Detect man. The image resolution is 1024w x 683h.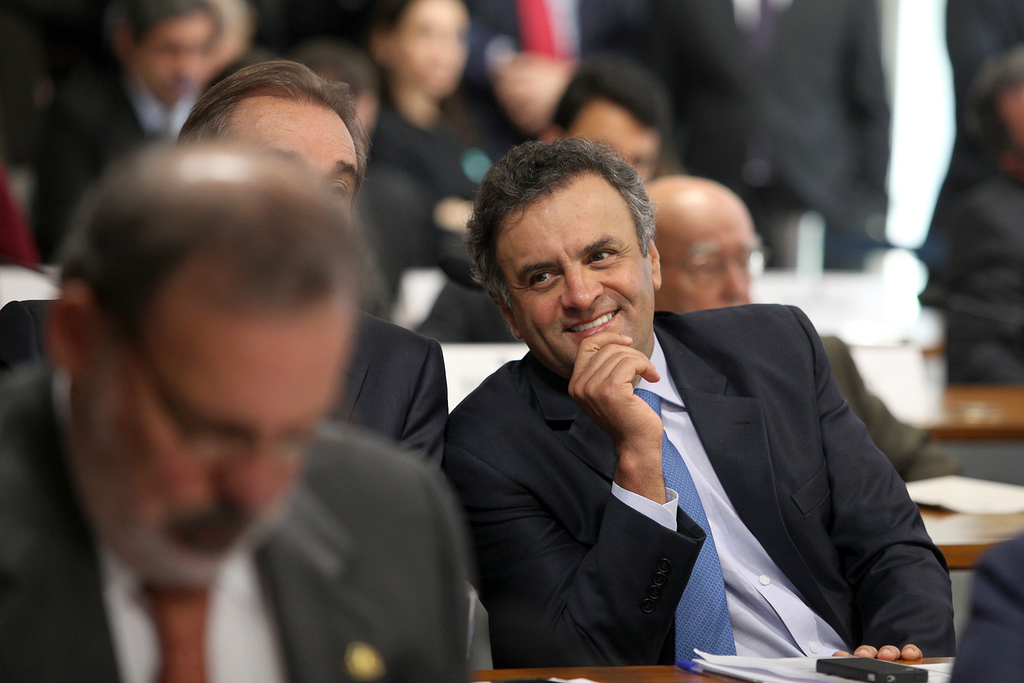
Rect(648, 155, 934, 487).
